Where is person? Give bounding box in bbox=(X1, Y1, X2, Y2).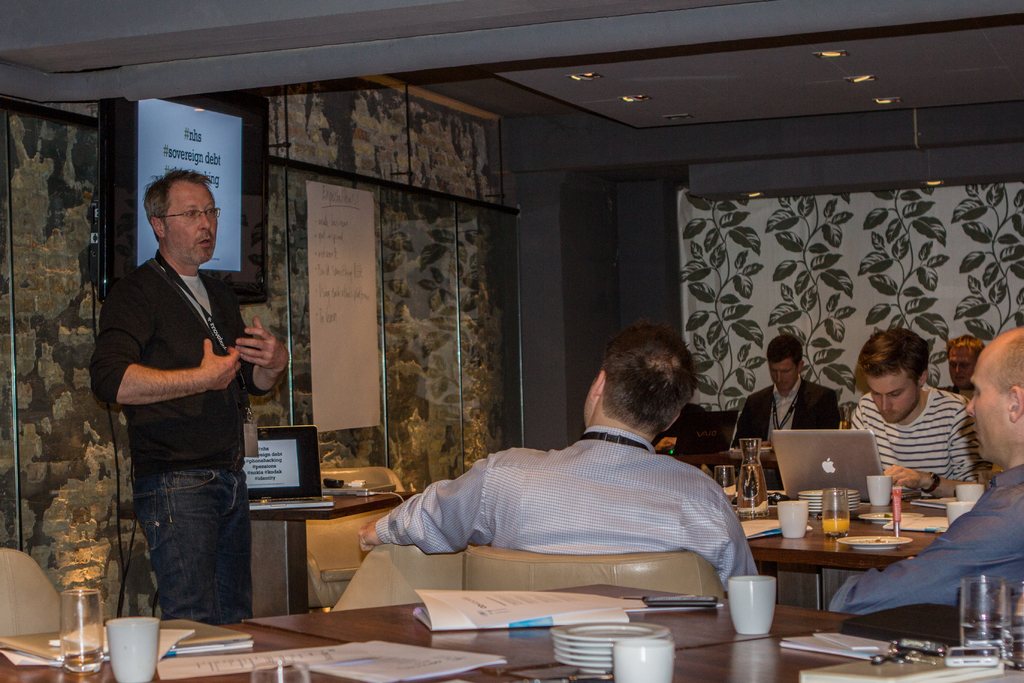
bbox=(850, 325, 979, 500).
